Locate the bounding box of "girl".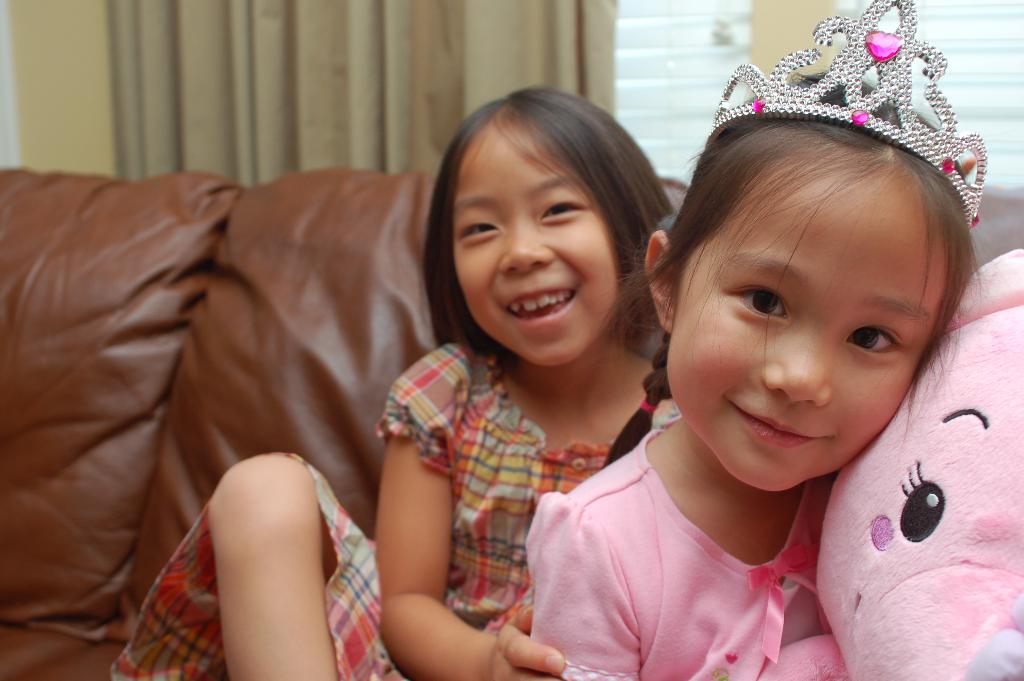
Bounding box: crop(527, 0, 971, 677).
